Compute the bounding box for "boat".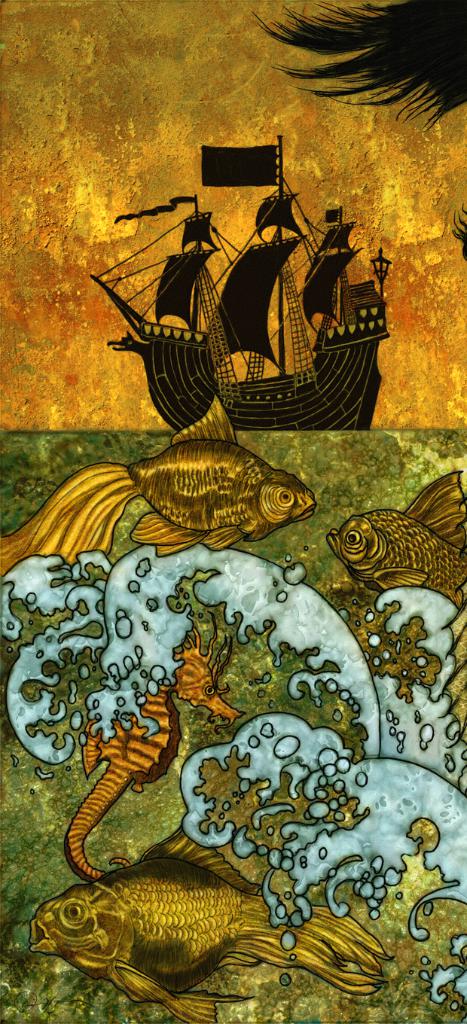
x1=72, y1=136, x2=402, y2=482.
